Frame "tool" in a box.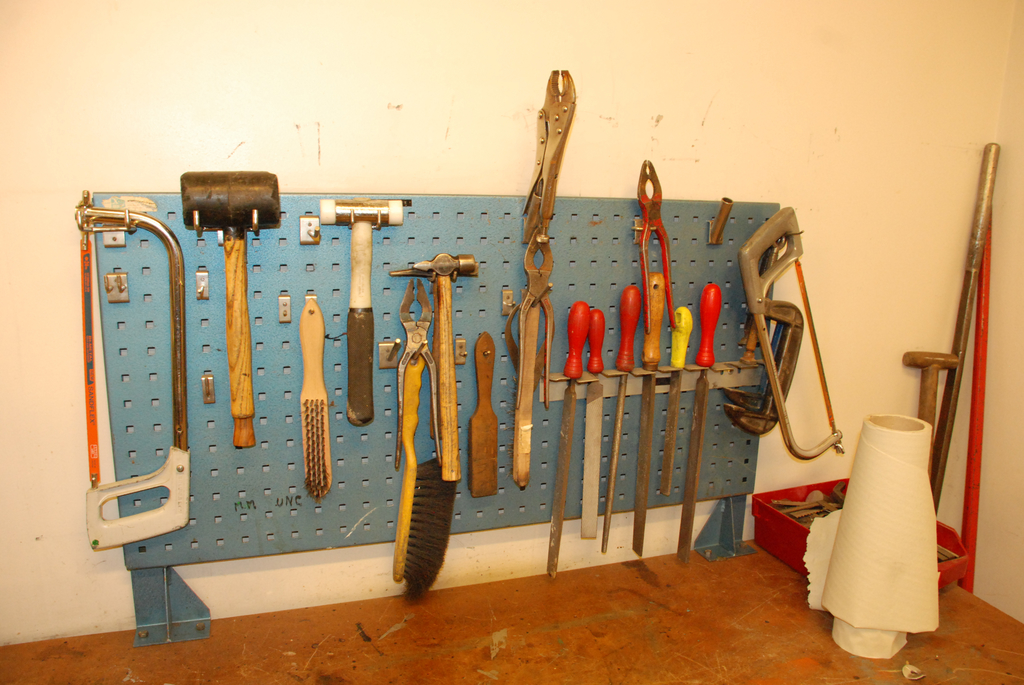
[298,294,330,501].
